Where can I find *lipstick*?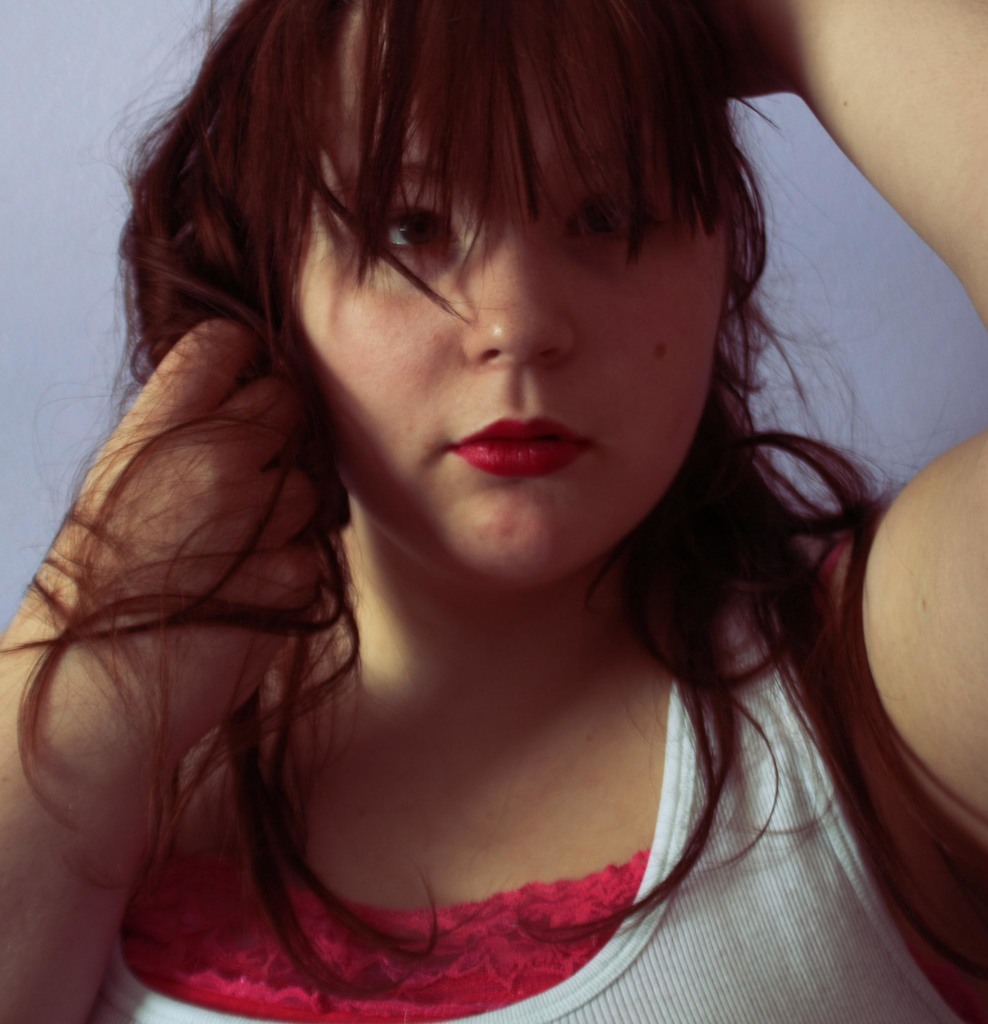
You can find it at <region>453, 413, 595, 482</region>.
